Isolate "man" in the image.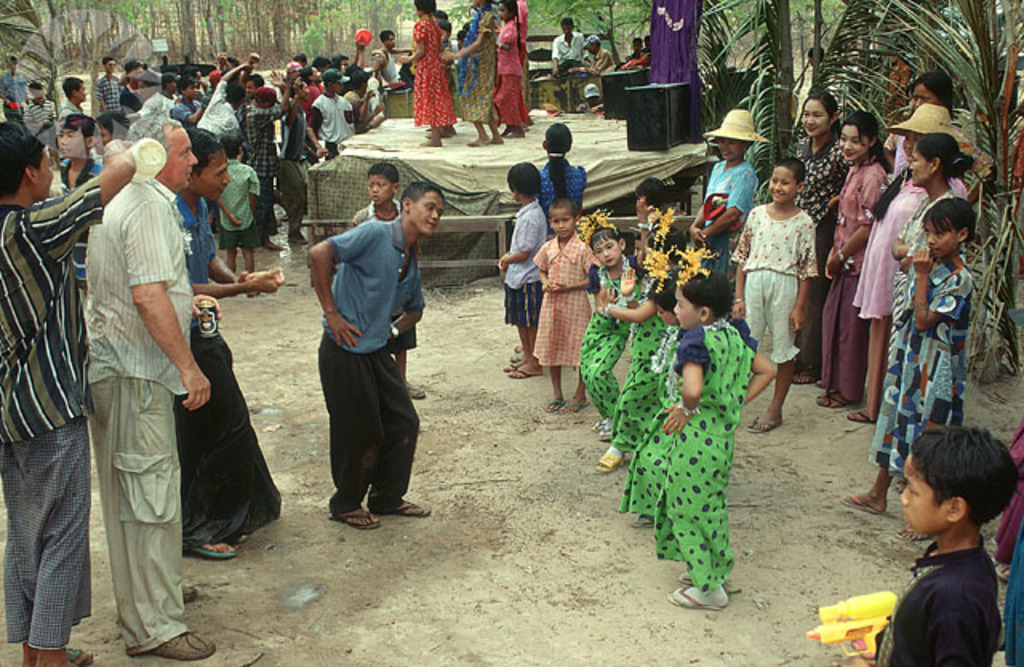
Isolated region: <box>314,179,446,528</box>.
